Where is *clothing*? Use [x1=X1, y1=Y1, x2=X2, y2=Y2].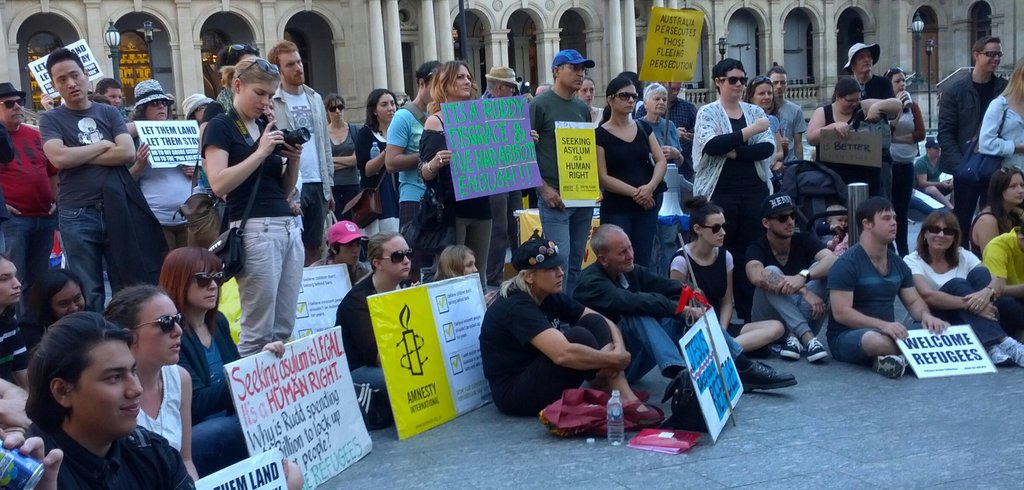
[x1=131, y1=362, x2=182, y2=452].
